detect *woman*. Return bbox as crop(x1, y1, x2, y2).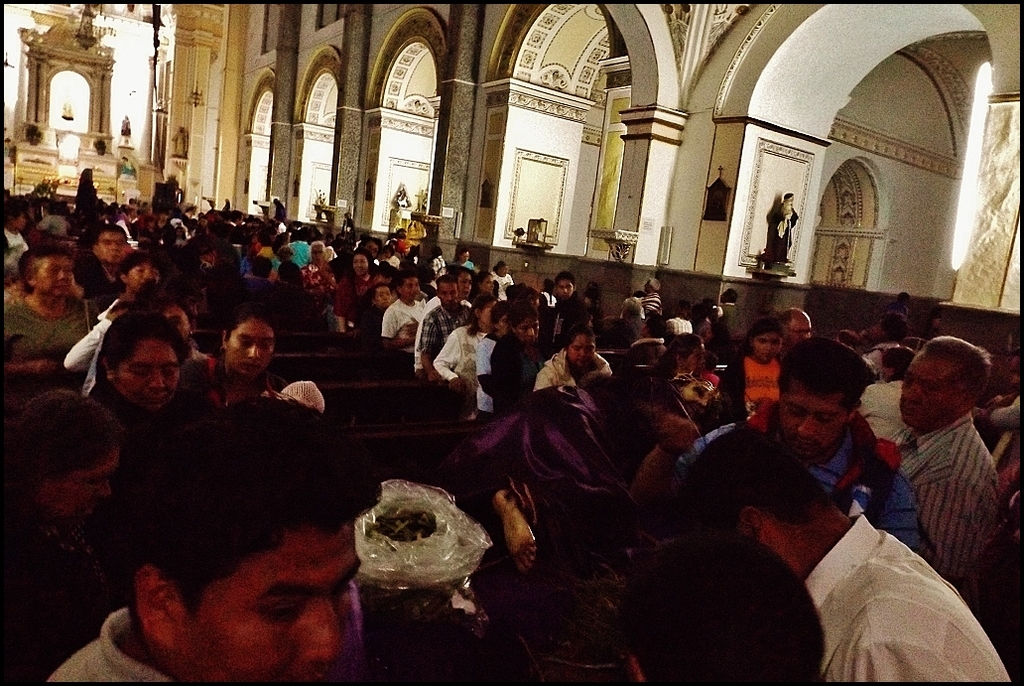
crop(849, 340, 917, 449).
